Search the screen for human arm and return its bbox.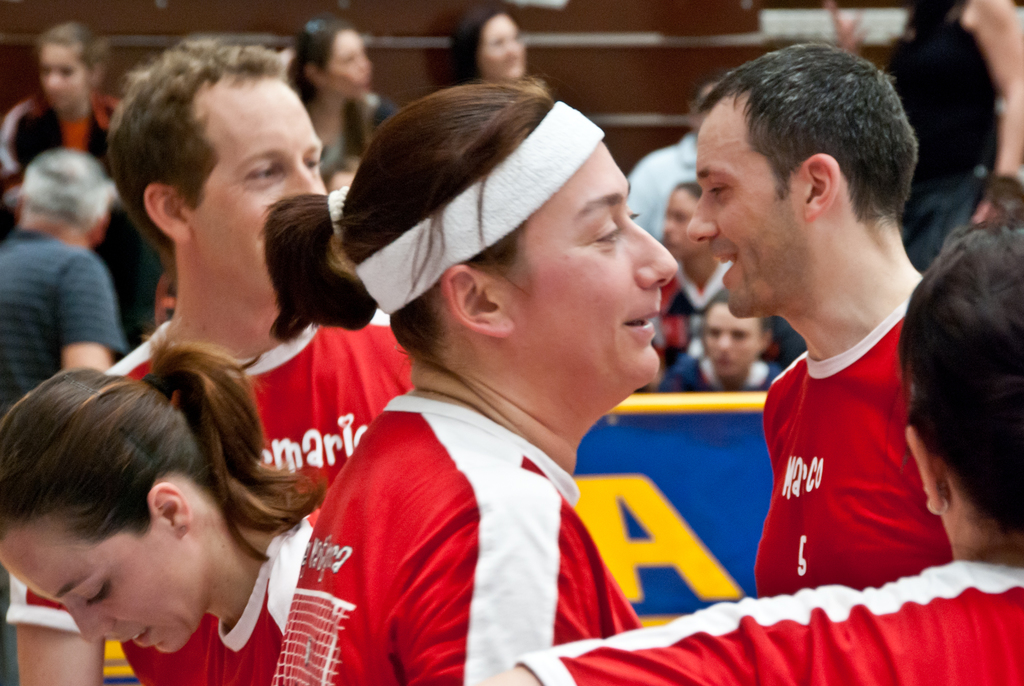
Found: (left=0, top=543, right=121, bottom=685).
